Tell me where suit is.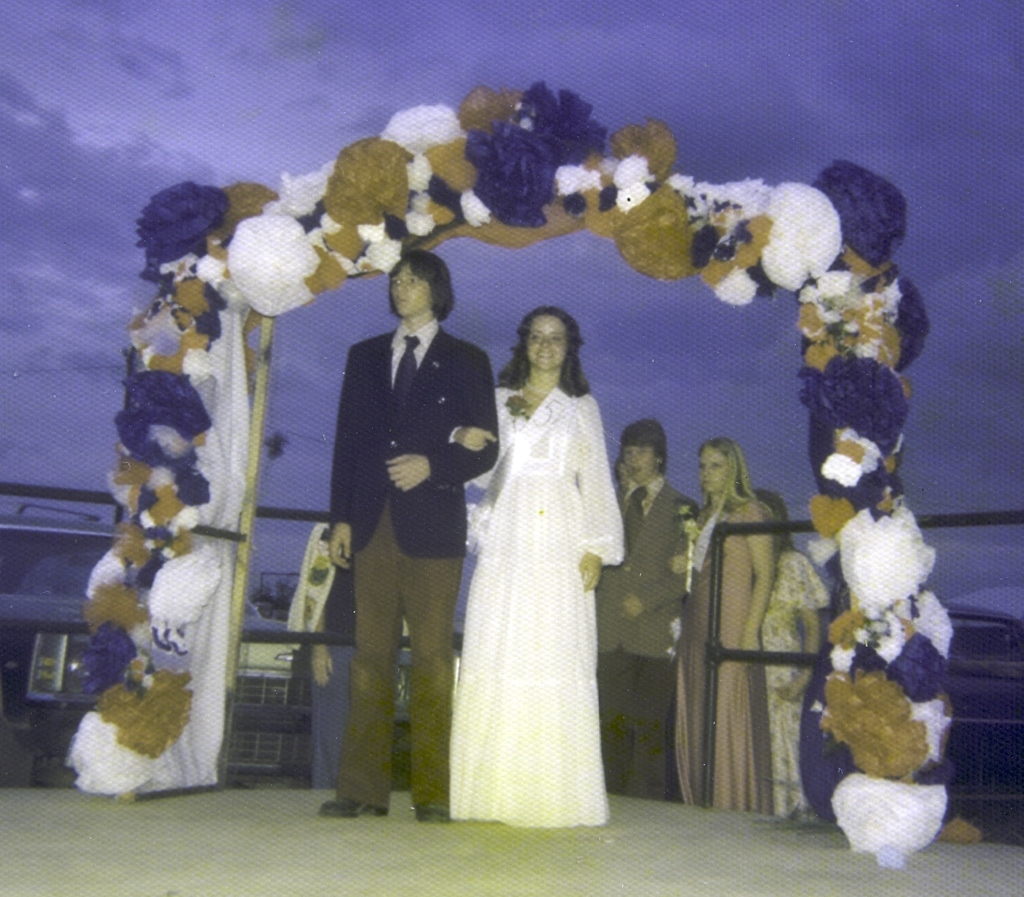
suit is at bbox=[302, 292, 470, 743].
